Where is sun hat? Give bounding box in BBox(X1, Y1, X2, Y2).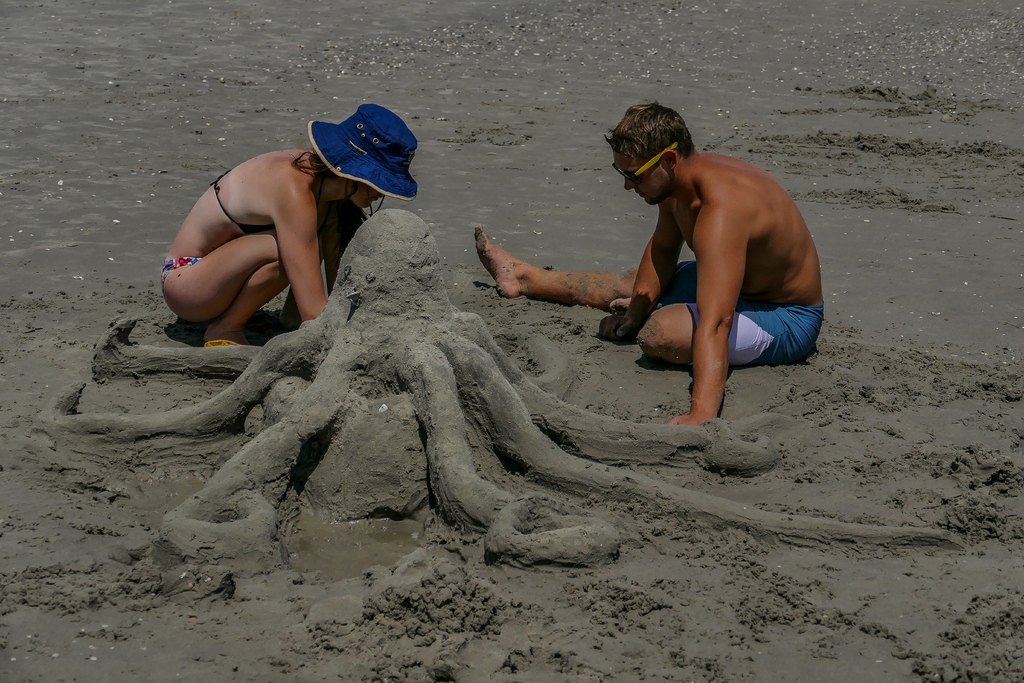
BBox(304, 103, 421, 220).
